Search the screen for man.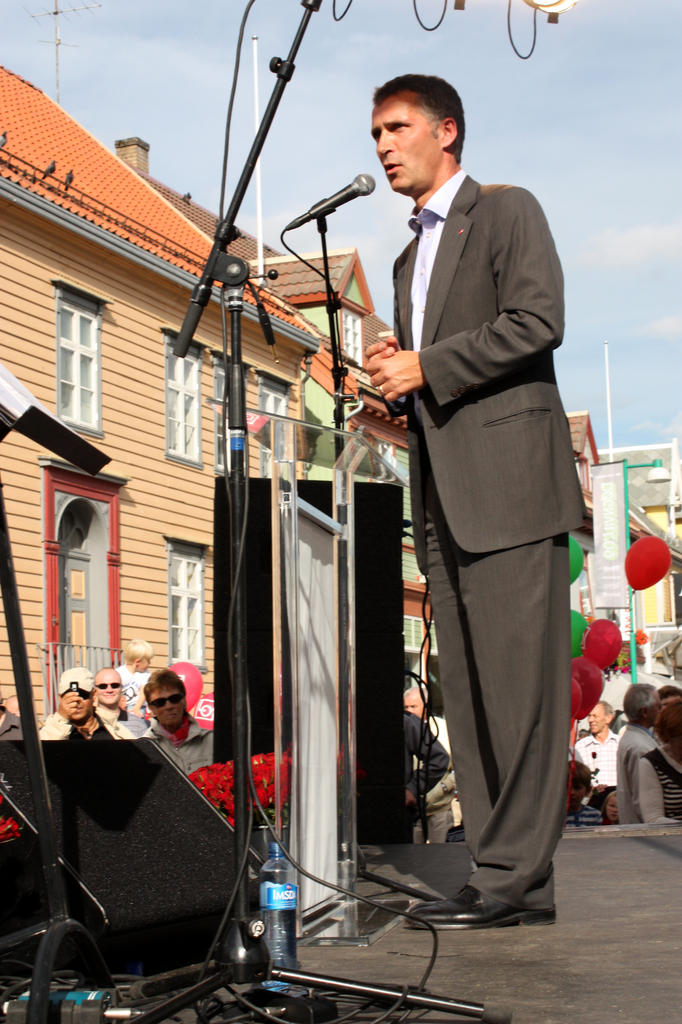
Found at left=402, top=688, right=457, bottom=850.
